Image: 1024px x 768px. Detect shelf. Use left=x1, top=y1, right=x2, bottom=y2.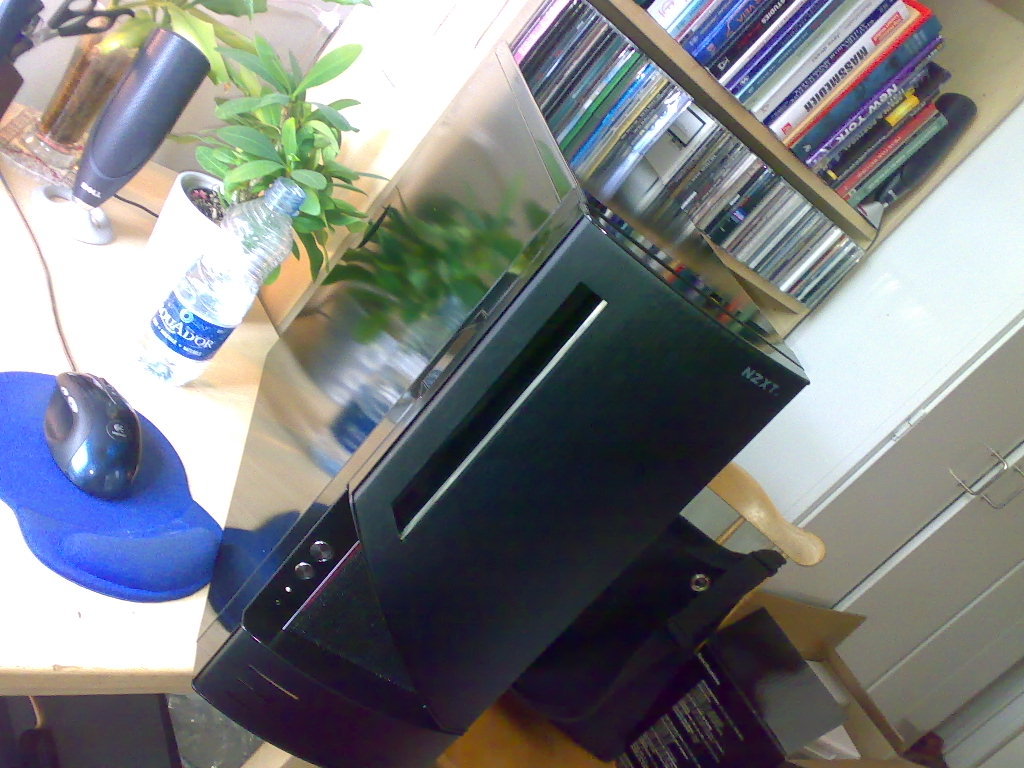
left=510, top=0, right=990, bottom=342.
